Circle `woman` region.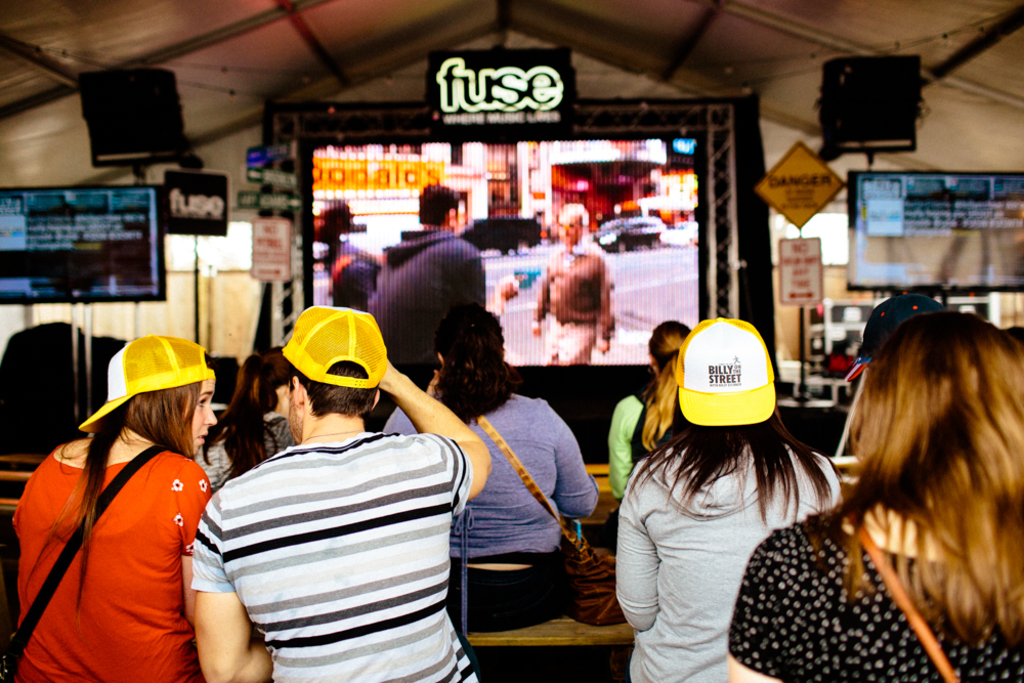
Region: bbox=(607, 319, 851, 682).
